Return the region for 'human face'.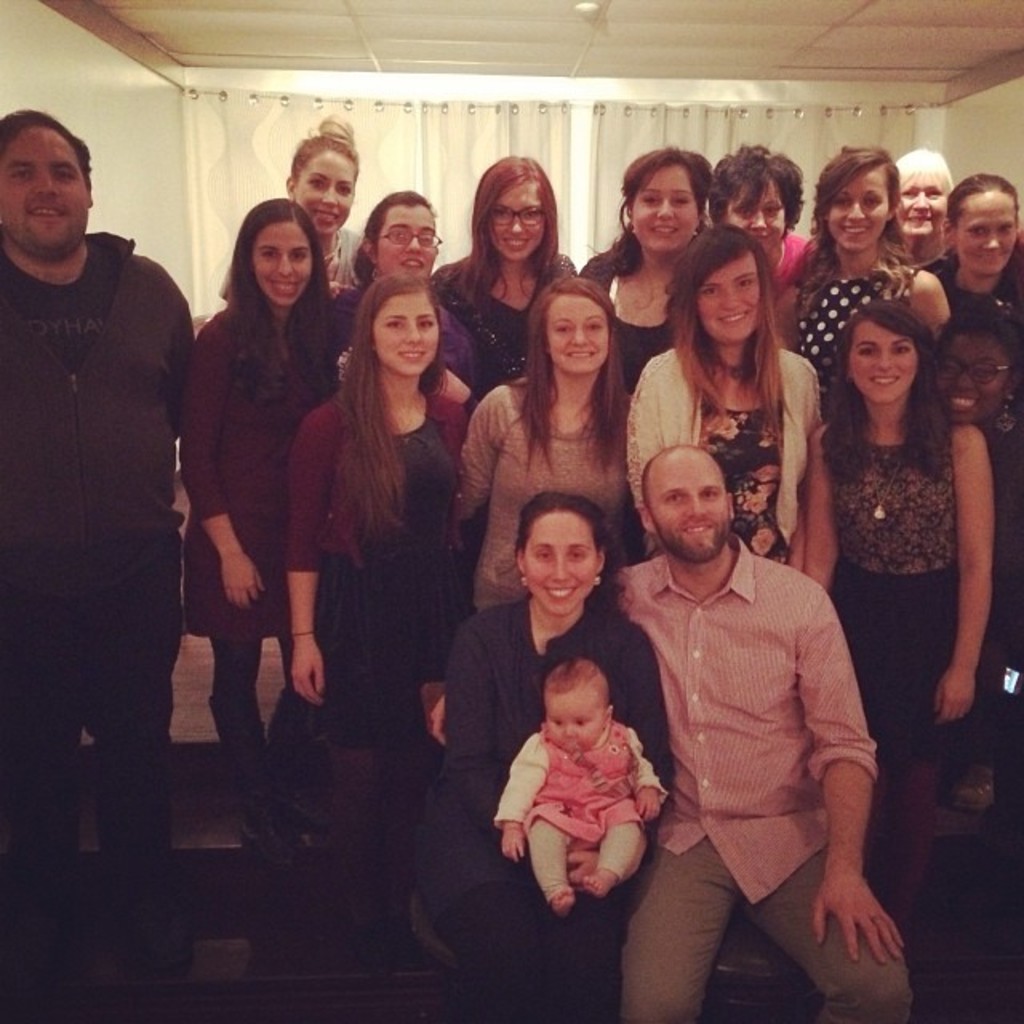
(x1=485, y1=178, x2=547, y2=258).
